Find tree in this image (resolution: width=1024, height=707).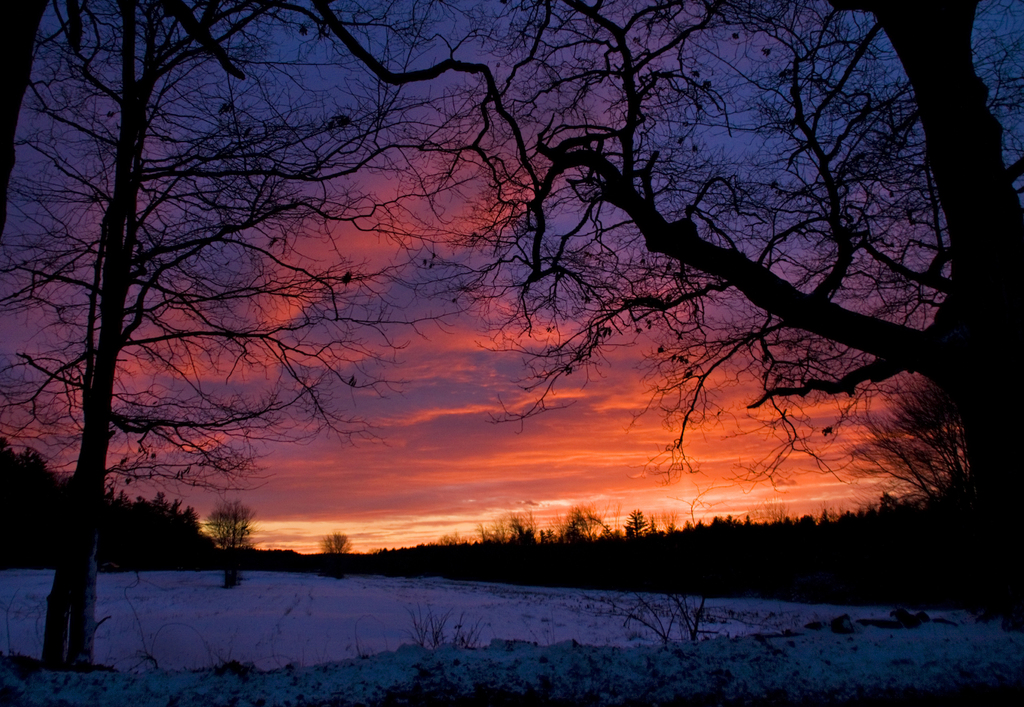
434/0/1023/606.
